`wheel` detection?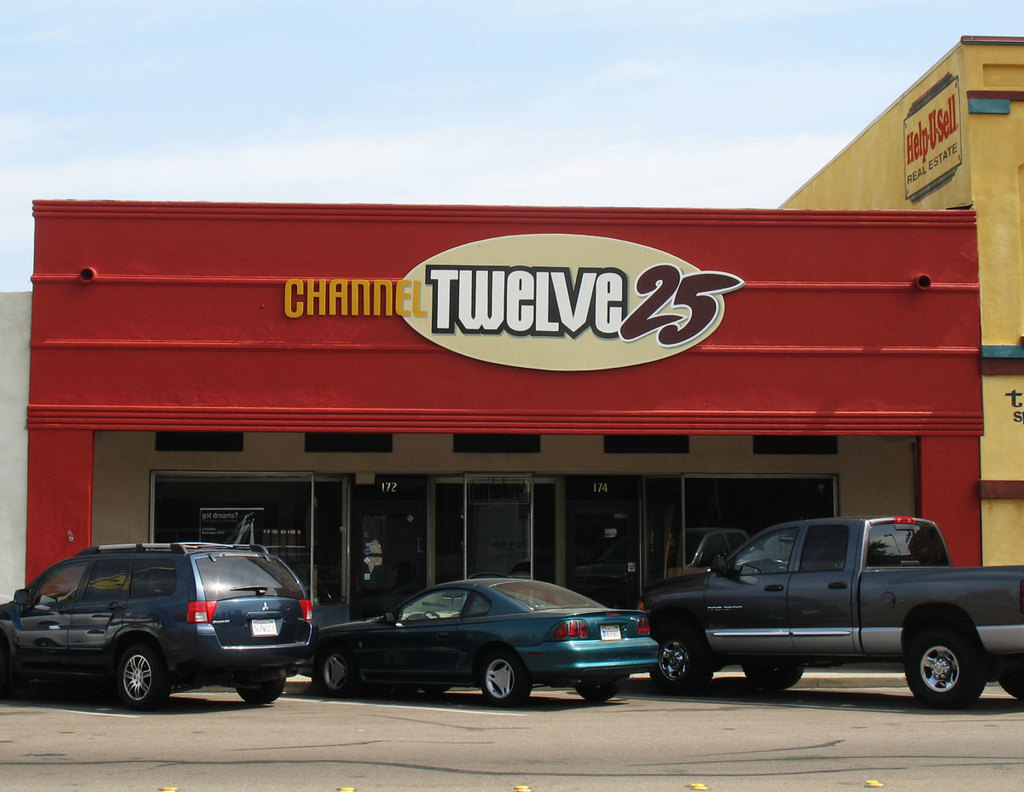
rect(118, 643, 156, 711)
